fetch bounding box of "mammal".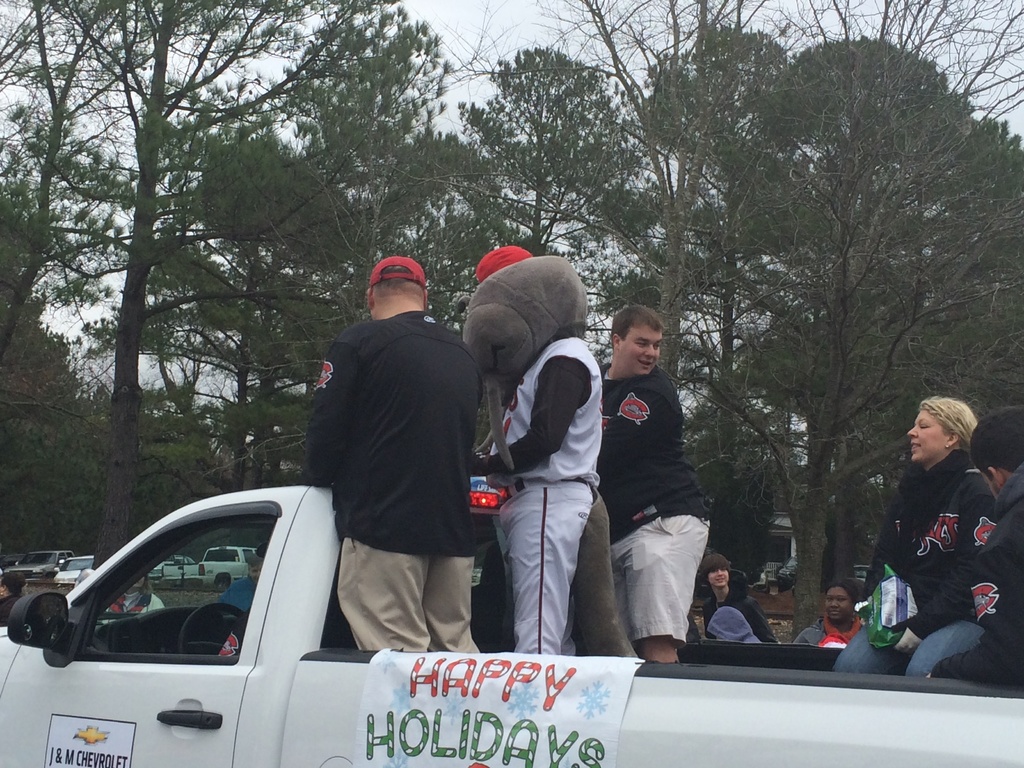
Bbox: <region>794, 581, 860, 650</region>.
